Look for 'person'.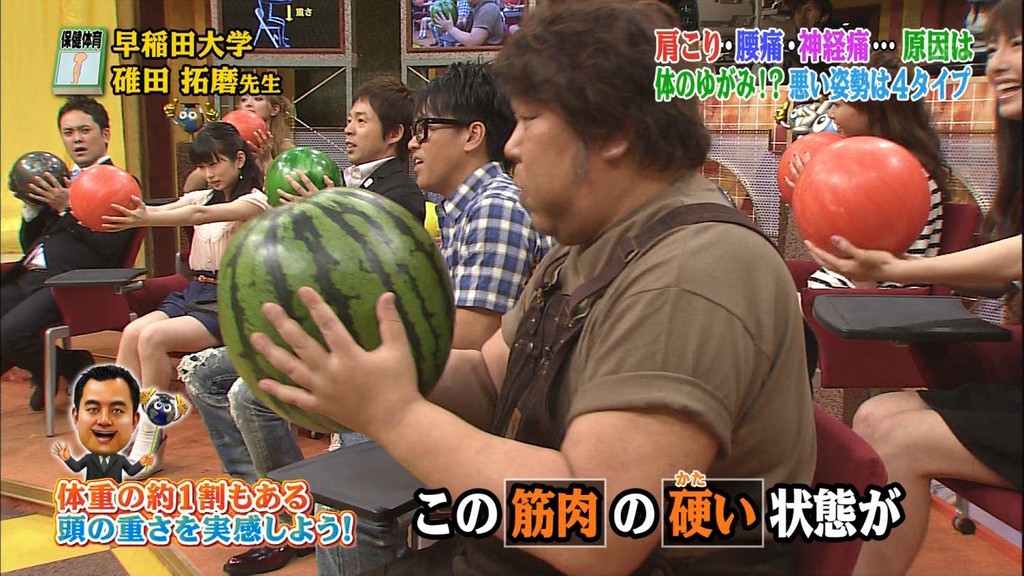
Found: detection(177, 75, 423, 575).
